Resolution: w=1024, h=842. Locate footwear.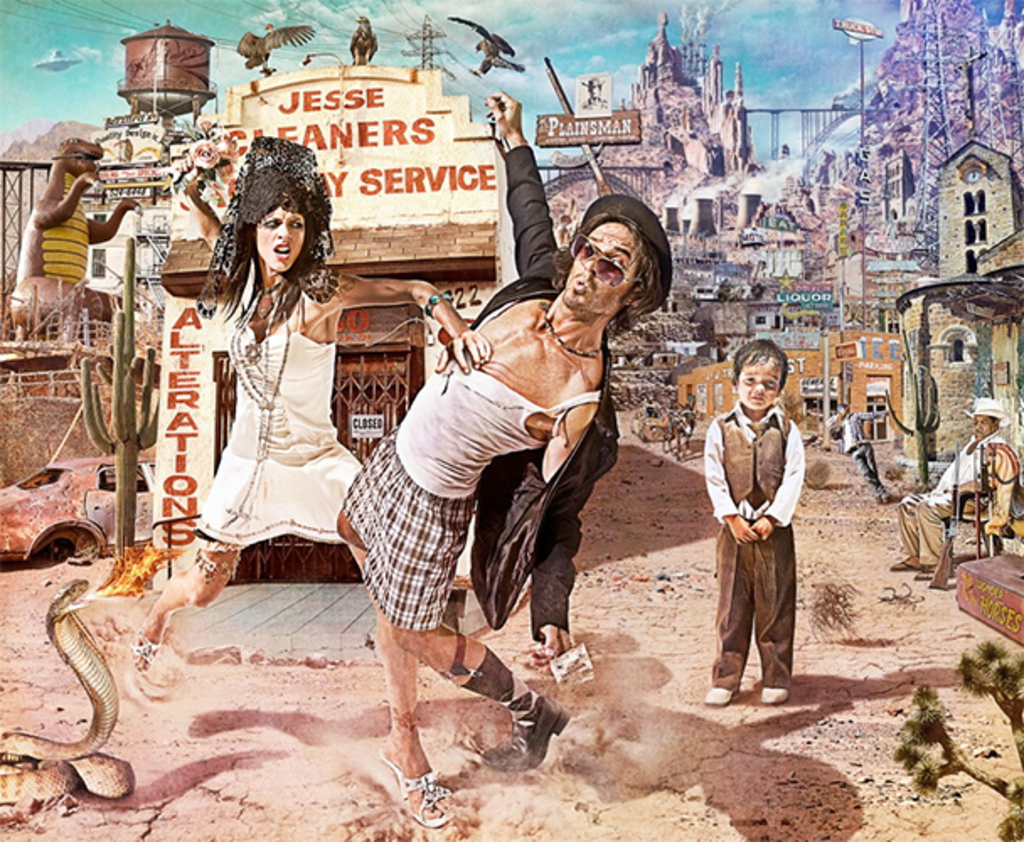
box=[480, 685, 569, 775].
